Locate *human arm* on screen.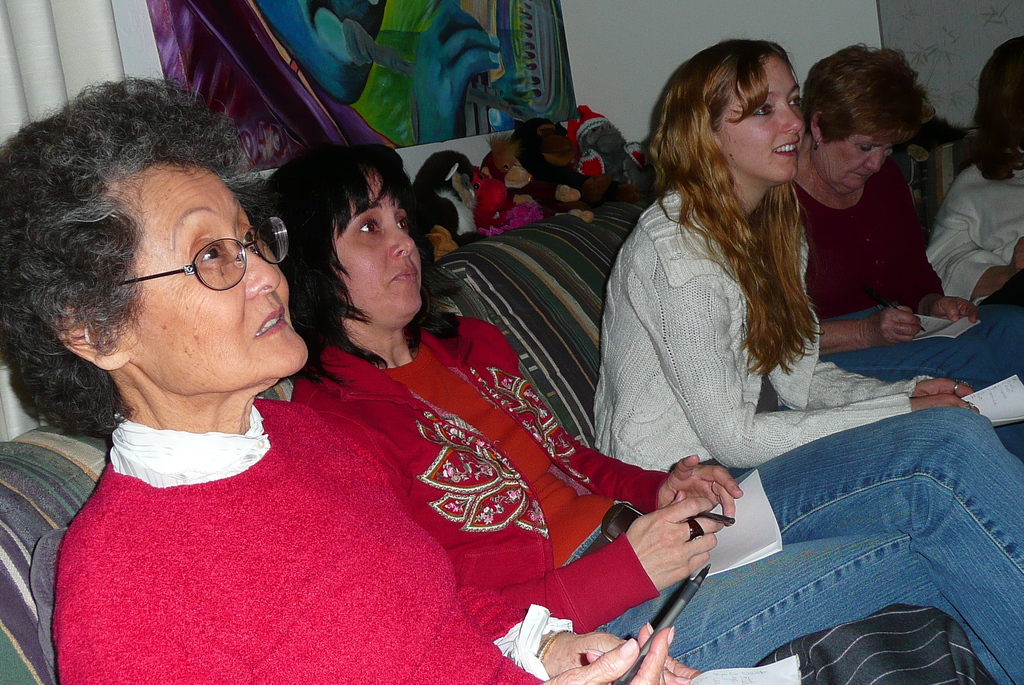
On screen at box=[934, 288, 979, 328].
